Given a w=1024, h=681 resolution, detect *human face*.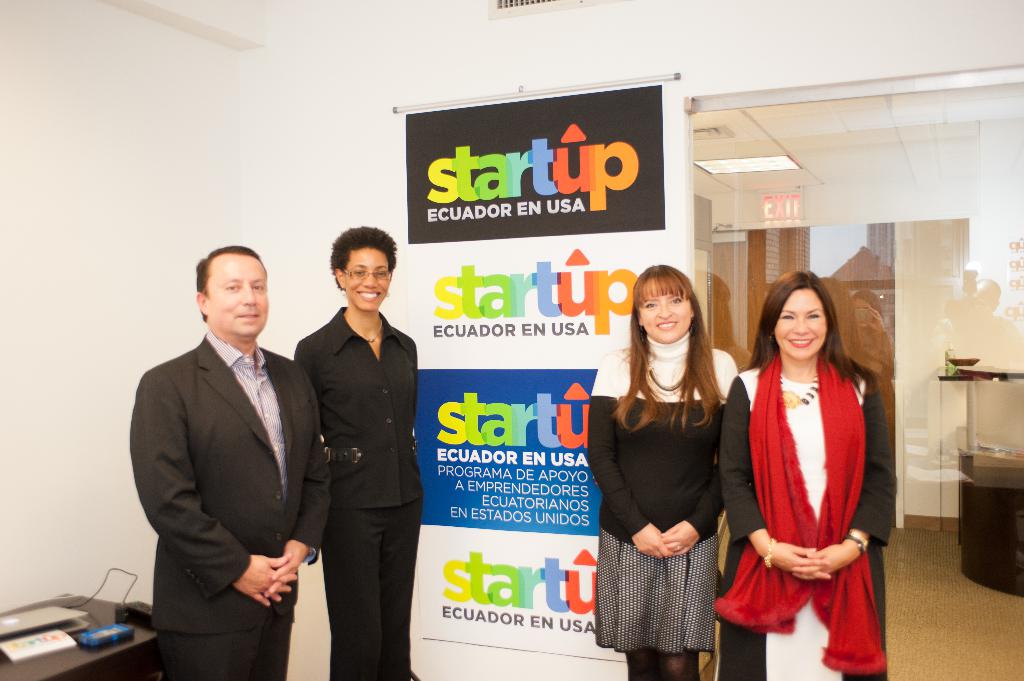
crop(206, 255, 266, 340).
